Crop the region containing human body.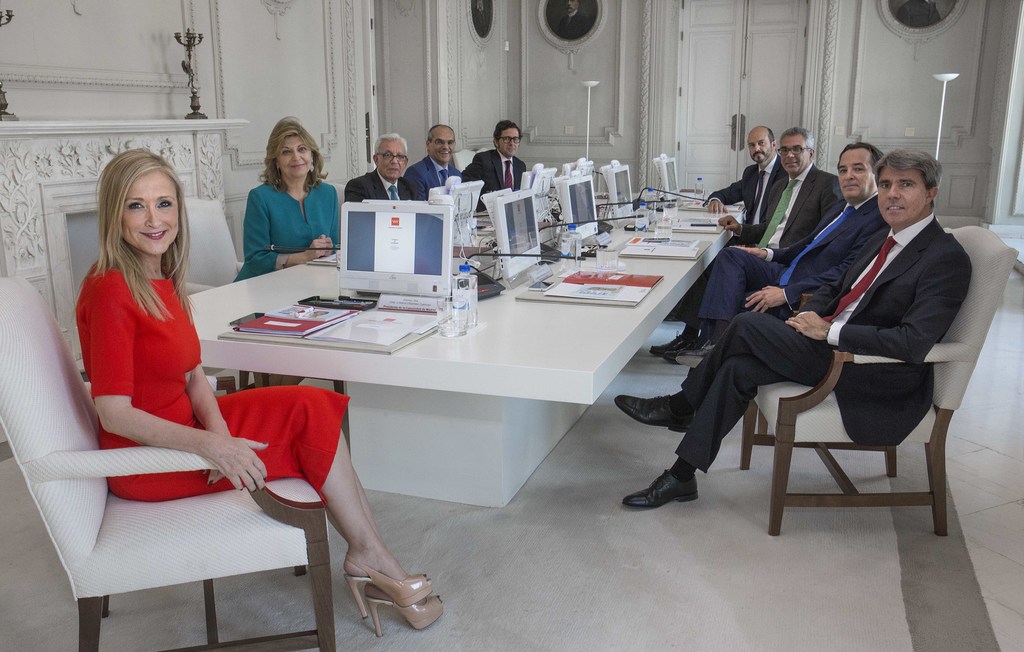
Crop region: x1=223 y1=119 x2=337 y2=286.
